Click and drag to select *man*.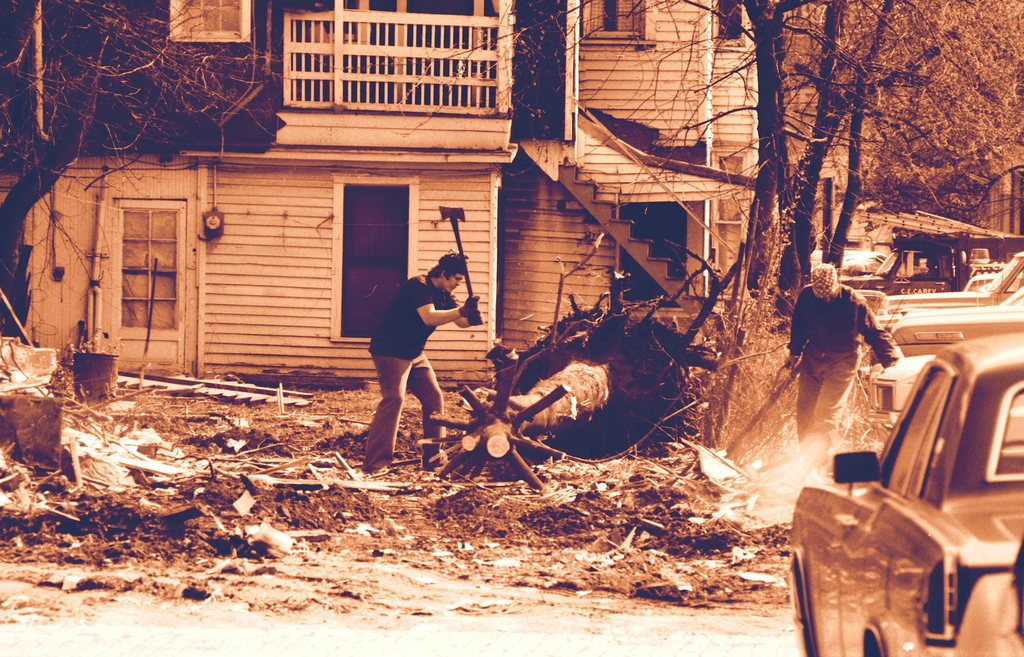
Selection: [x1=772, y1=257, x2=904, y2=463].
